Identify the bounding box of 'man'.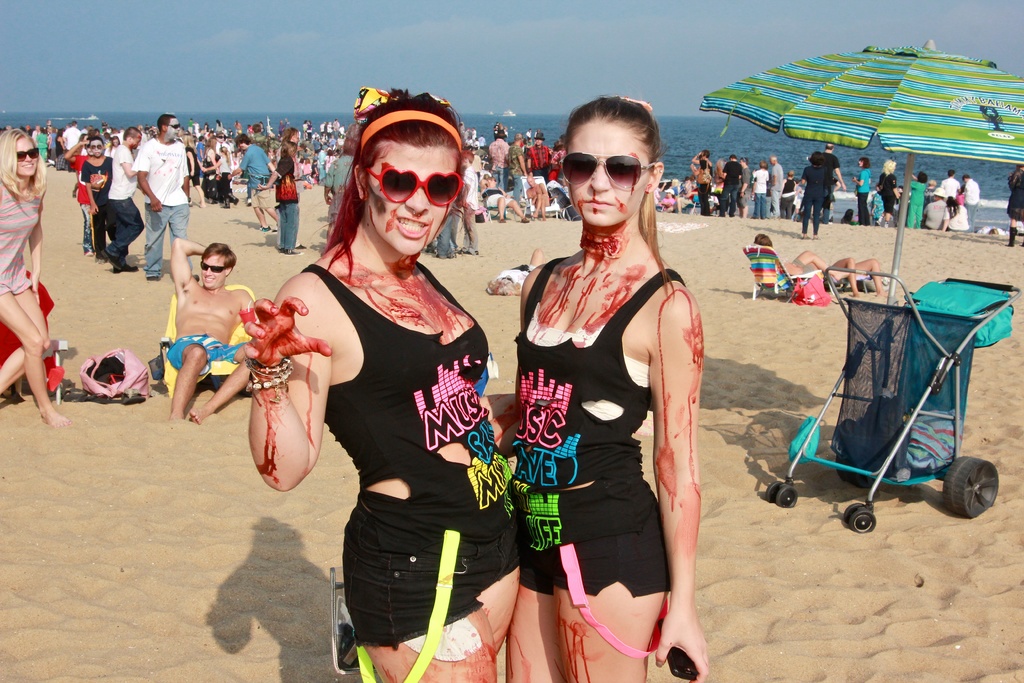
bbox=[235, 136, 275, 233].
